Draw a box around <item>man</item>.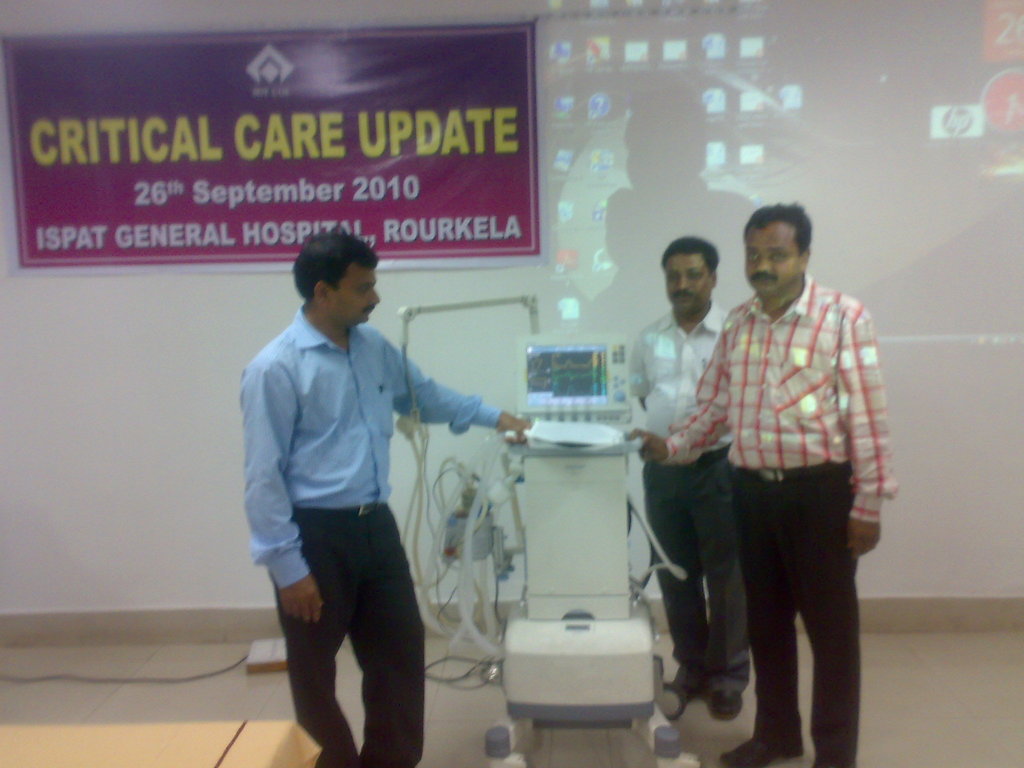
pyautogui.locateOnScreen(243, 228, 526, 767).
